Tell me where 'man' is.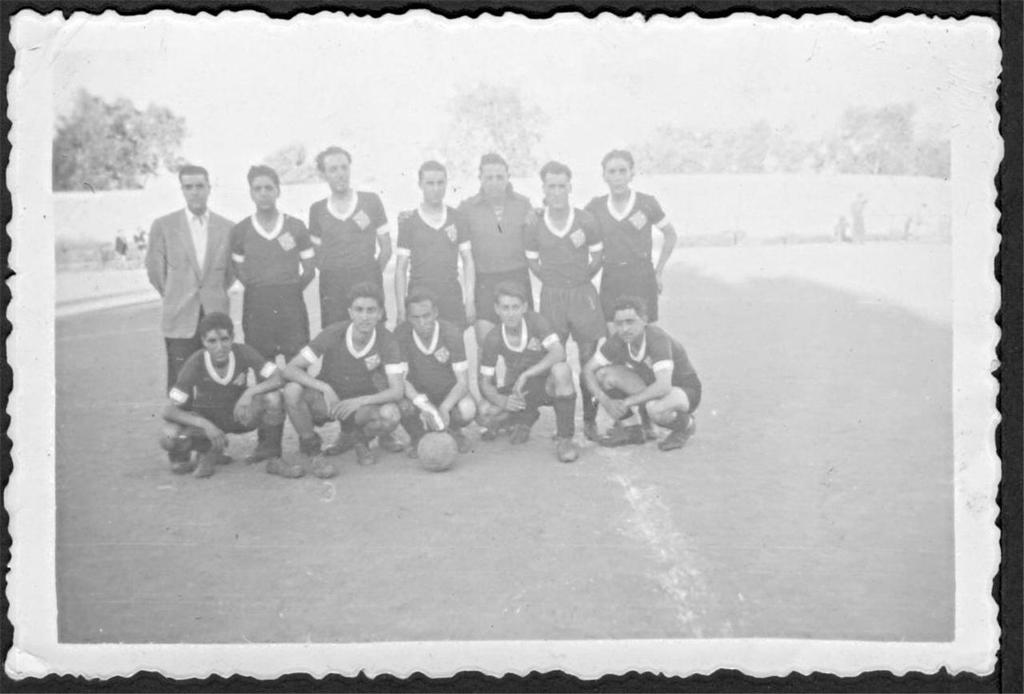
'man' is at bbox(138, 167, 228, 459).
